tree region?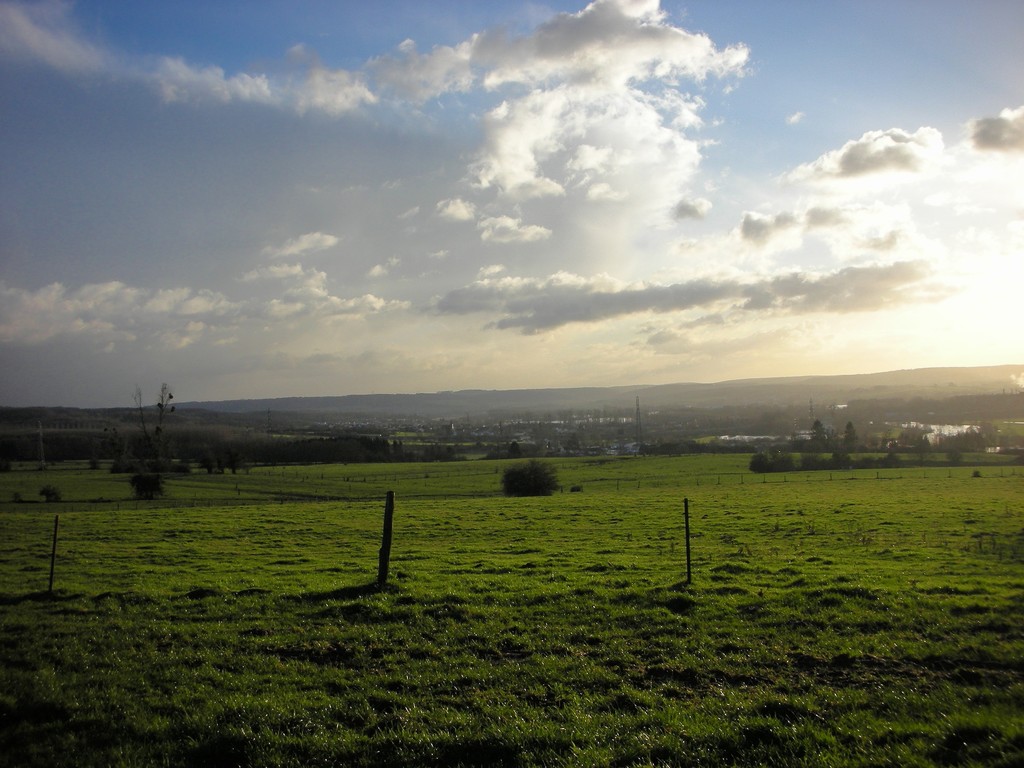
[x1=808, y1=420, x2=830, y2=452]
